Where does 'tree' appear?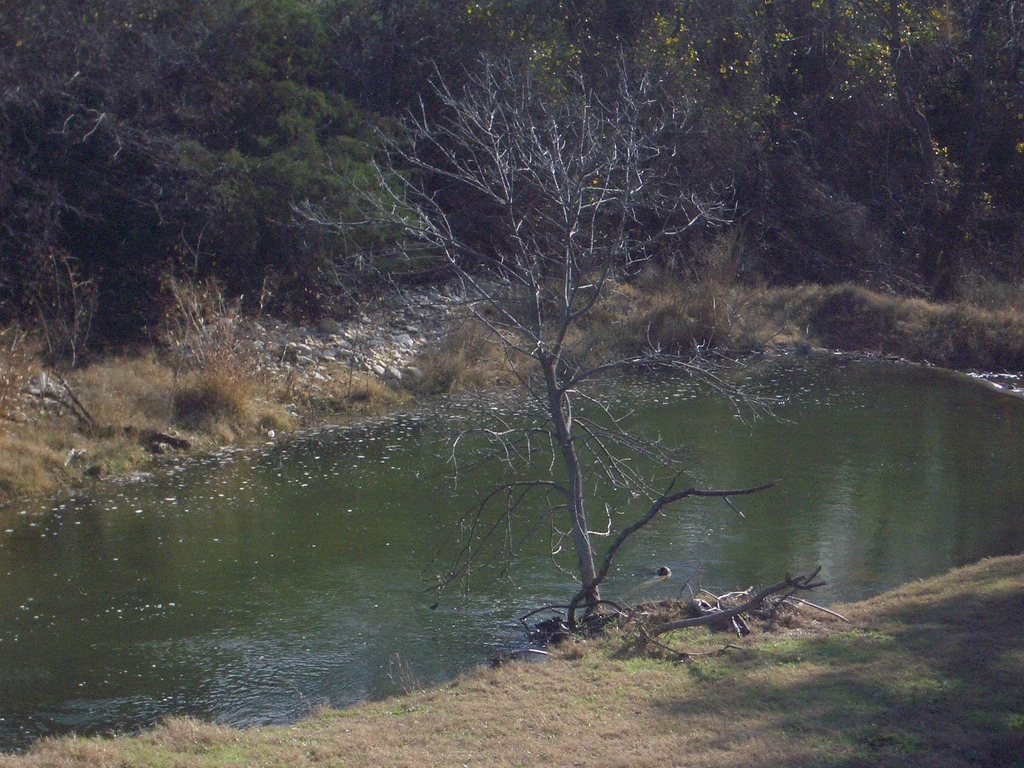
Appears at <bbox>282, 41, 785, 641</bbox>.
